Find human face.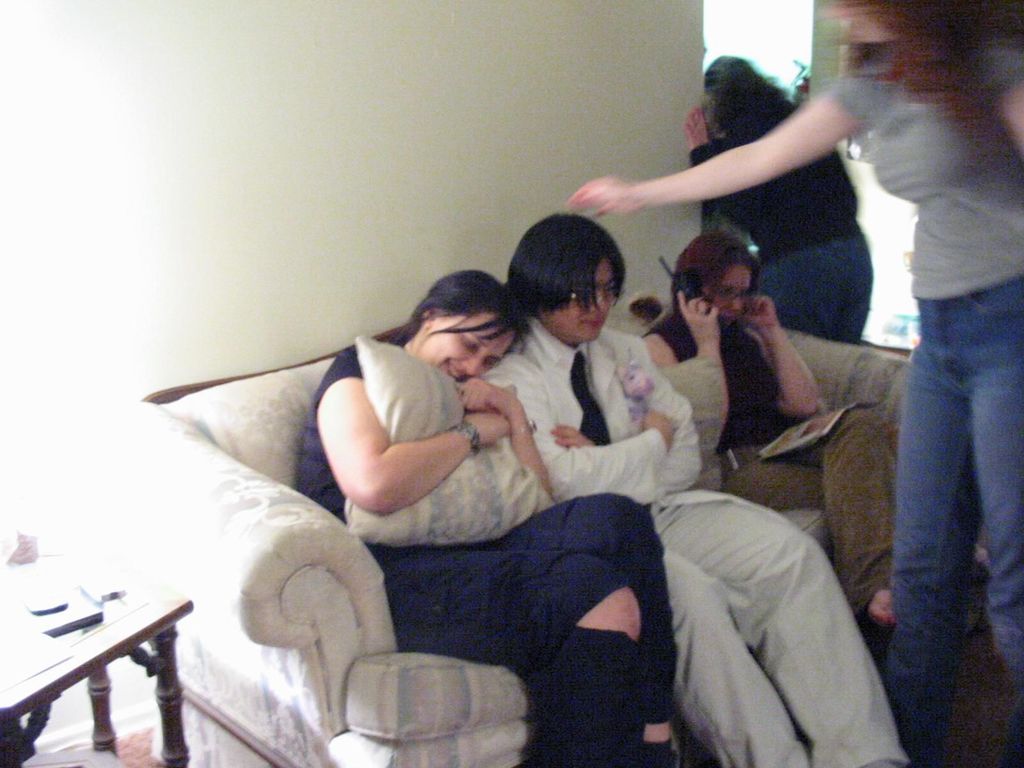
bbox=(701, 257, 758, 331).
